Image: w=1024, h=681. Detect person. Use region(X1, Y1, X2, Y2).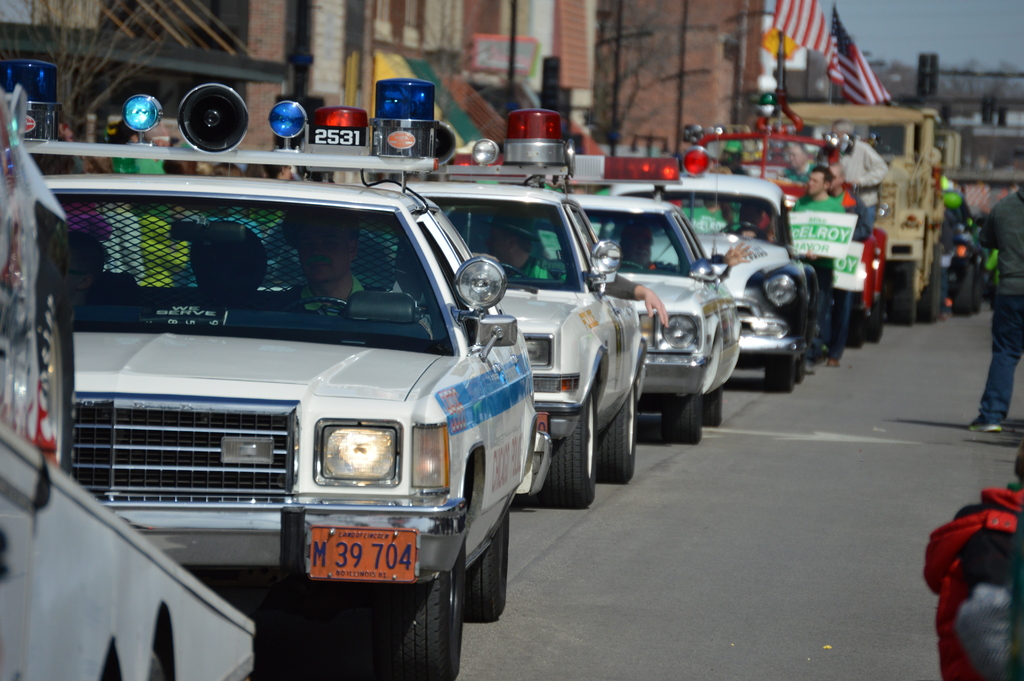
region(830, 119, 884, 223).
